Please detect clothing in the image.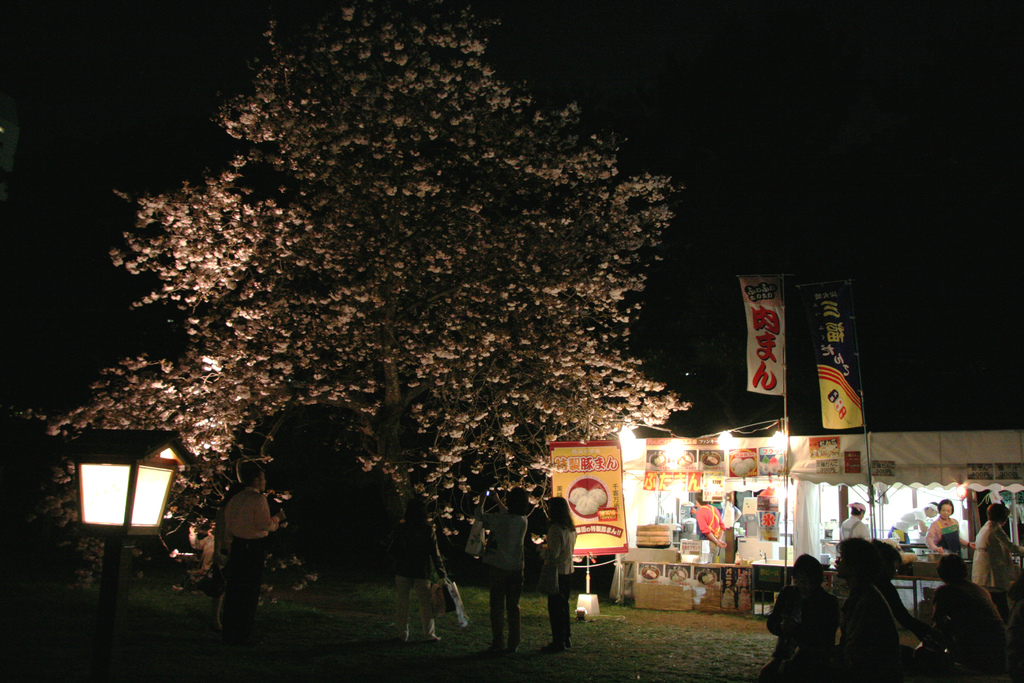
(698,506,724,563).
